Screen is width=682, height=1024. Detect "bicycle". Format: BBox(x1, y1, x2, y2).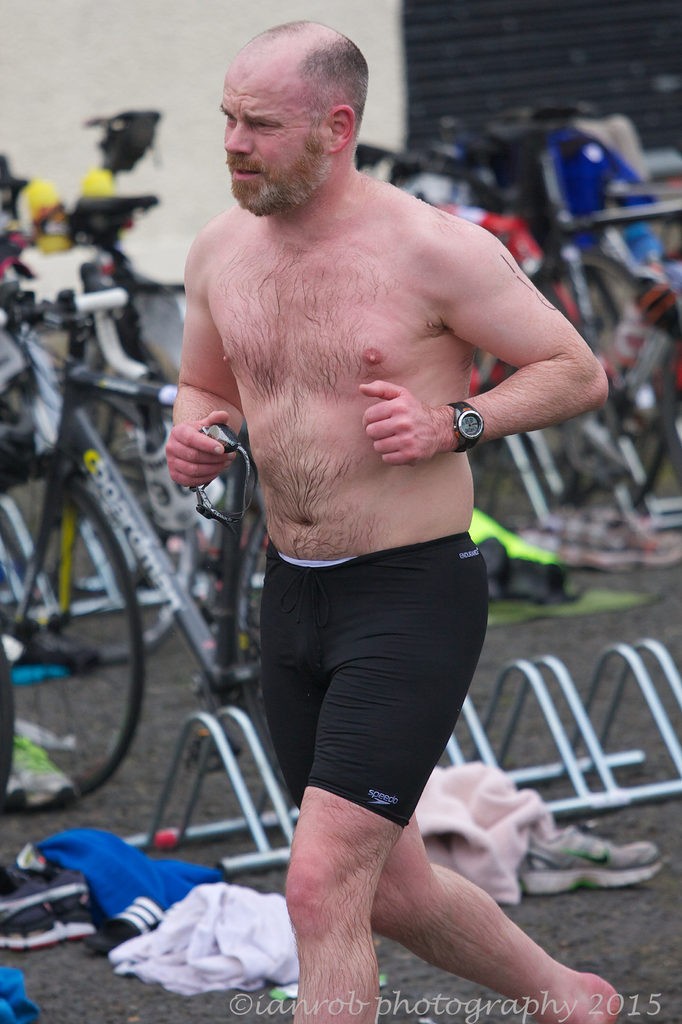
BBox(0, 280, 256, 814).
